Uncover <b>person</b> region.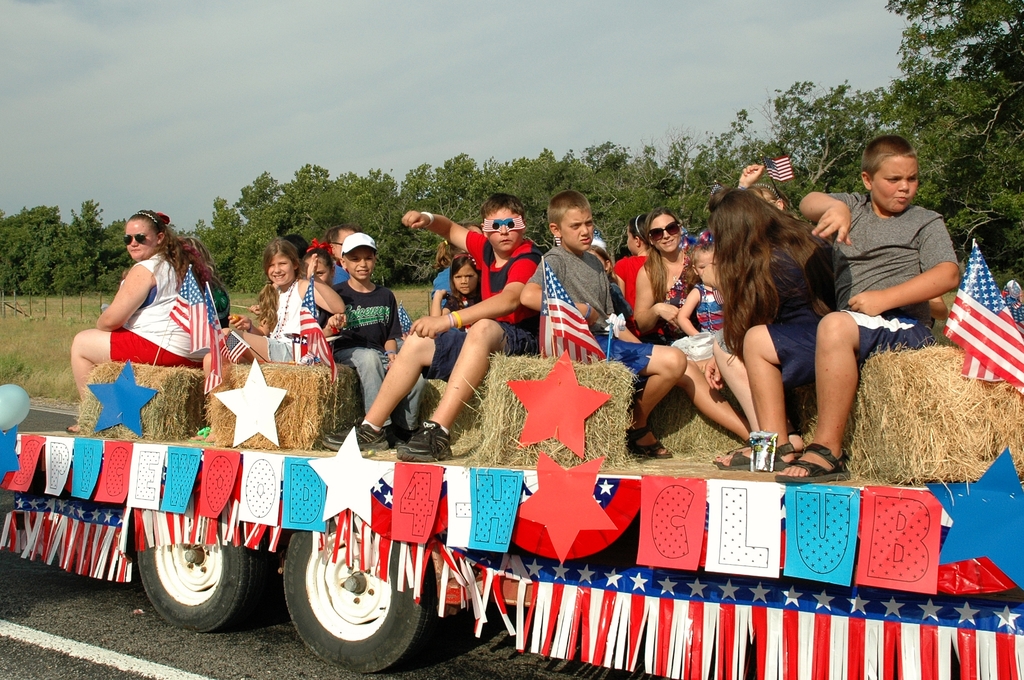
Uncovered: {"left": 712, "top": 193, "right": 833, "bottom": 433}.
